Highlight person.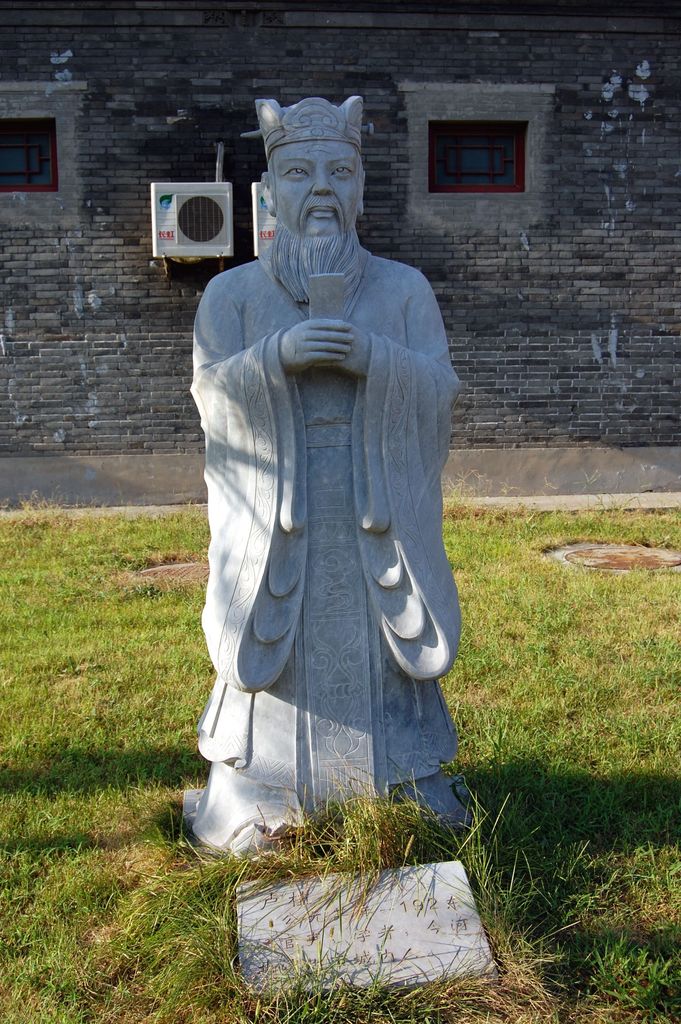
Highlighted region: <bbox>202, 70, 474, 915</bbox>.
